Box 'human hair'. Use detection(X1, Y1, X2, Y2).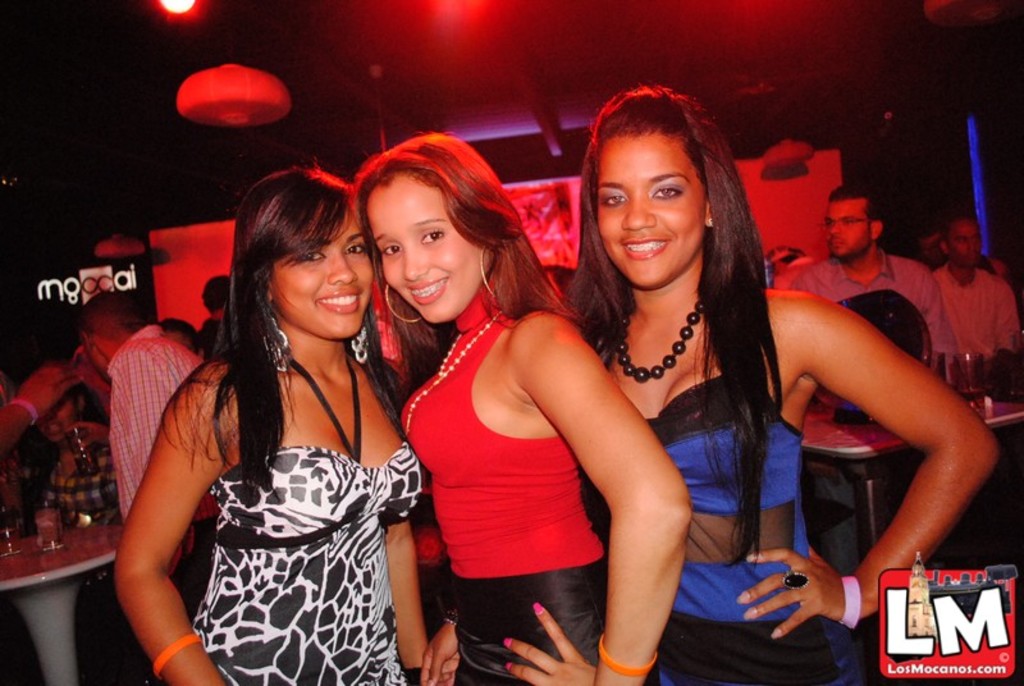
detection(159, 316, 196, 351).
